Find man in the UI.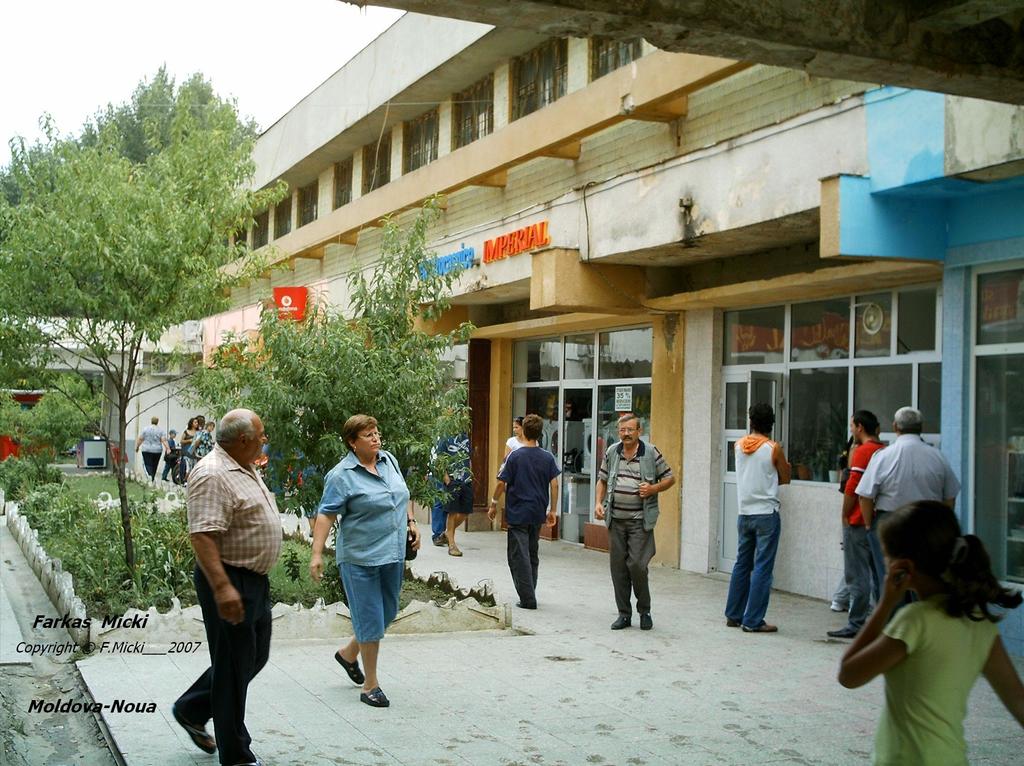
UI element at locate(435, 405, 482, 555).
